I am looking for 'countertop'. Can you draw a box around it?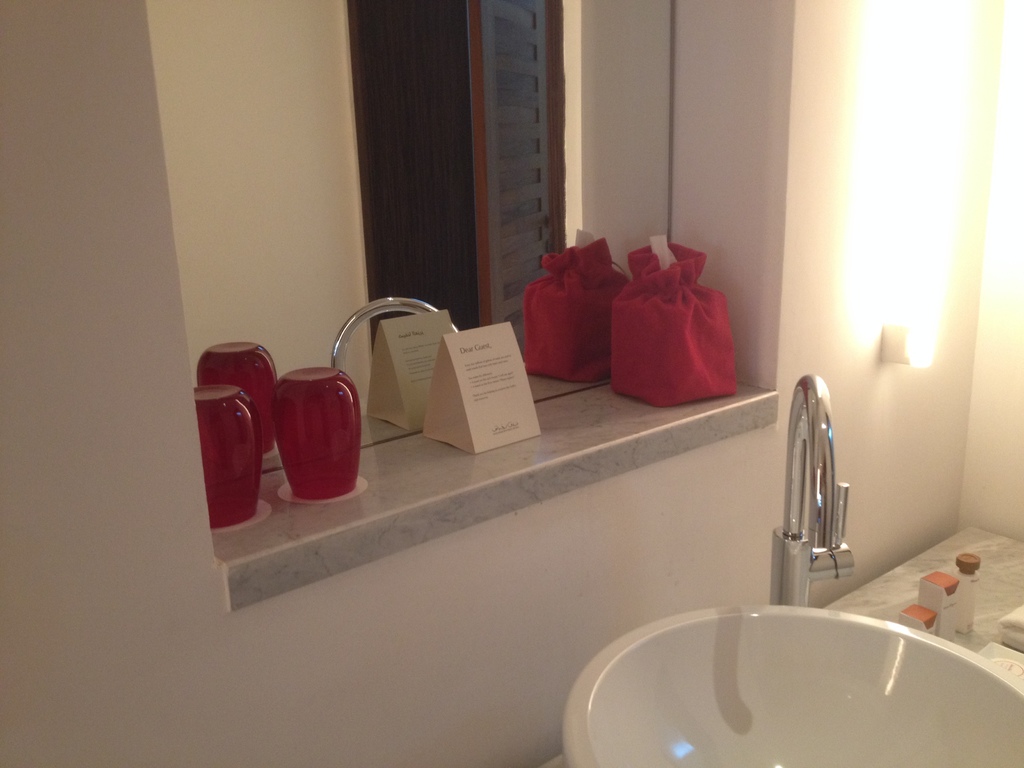
Sure, the bounding box is [x1=541, y1=461, x2=1023, y2=767].
